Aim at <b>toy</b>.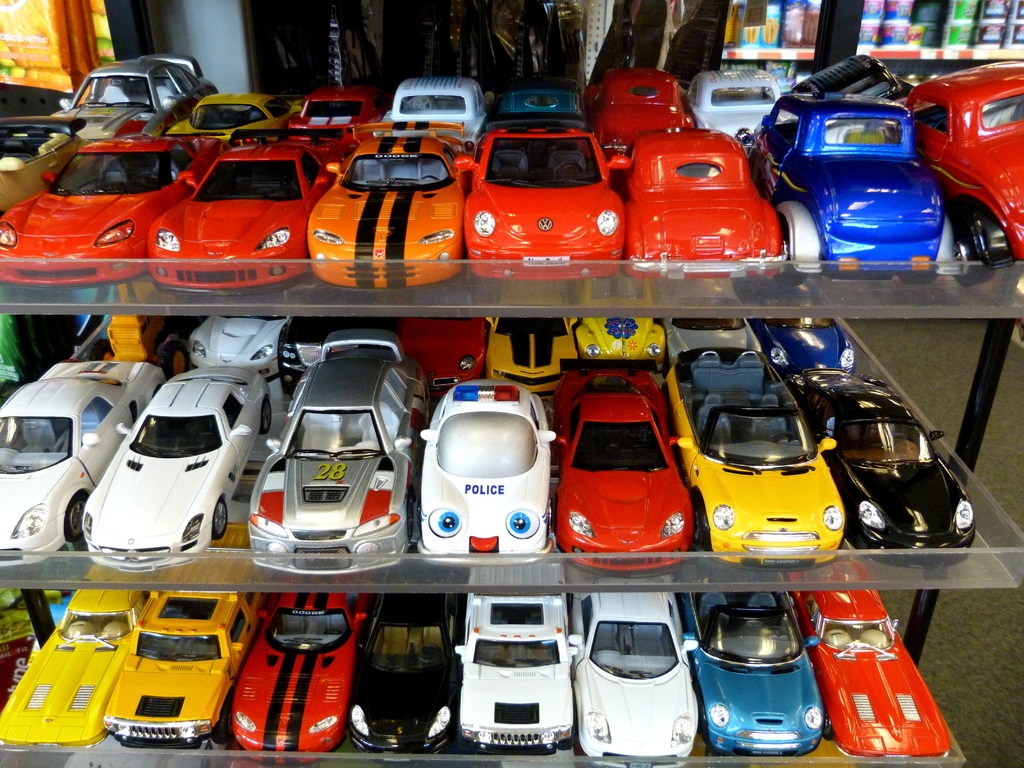
Aimed at (108,308,191,383).
